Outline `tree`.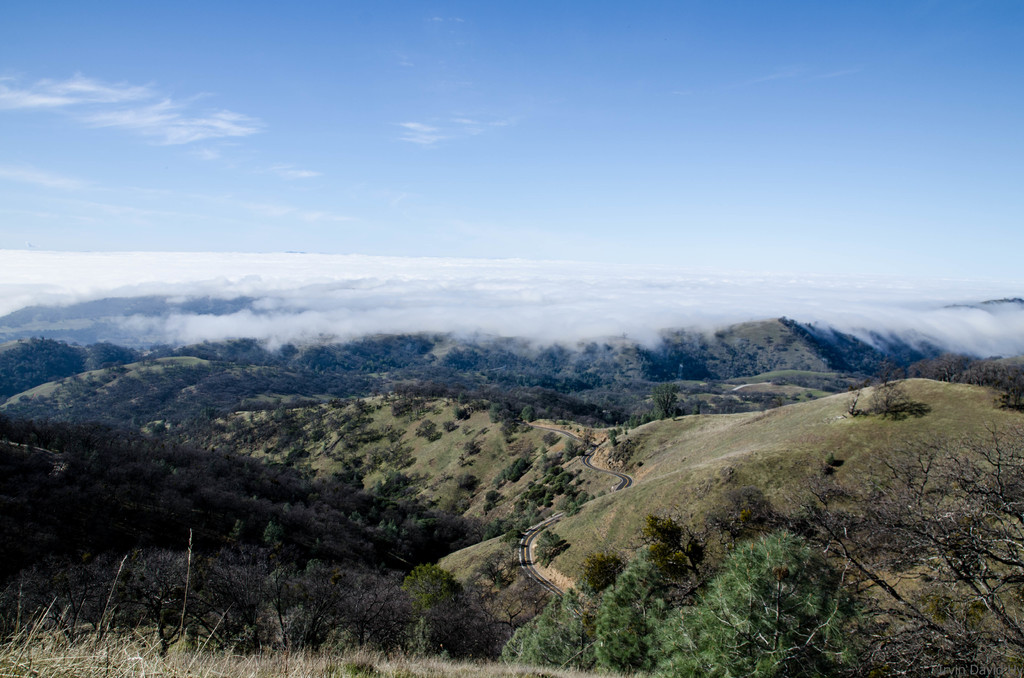
Outline: x1=491, y1=458, x2=532, y2=483.
